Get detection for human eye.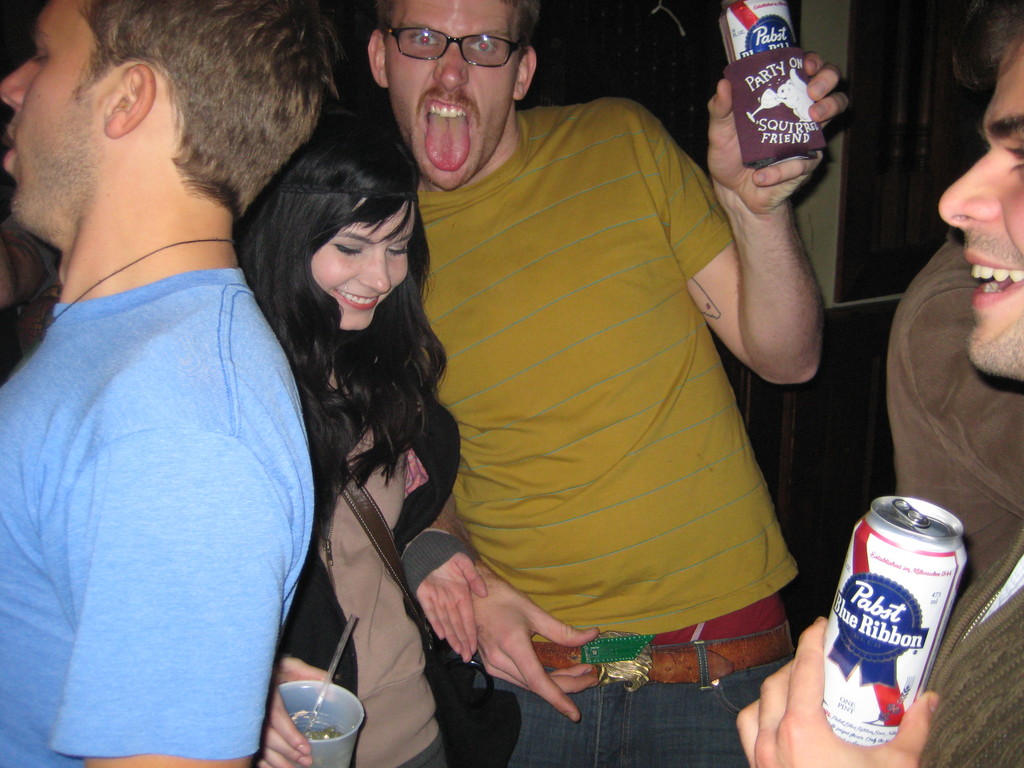
Detection: bbox=(468, 33, 498, 54).
